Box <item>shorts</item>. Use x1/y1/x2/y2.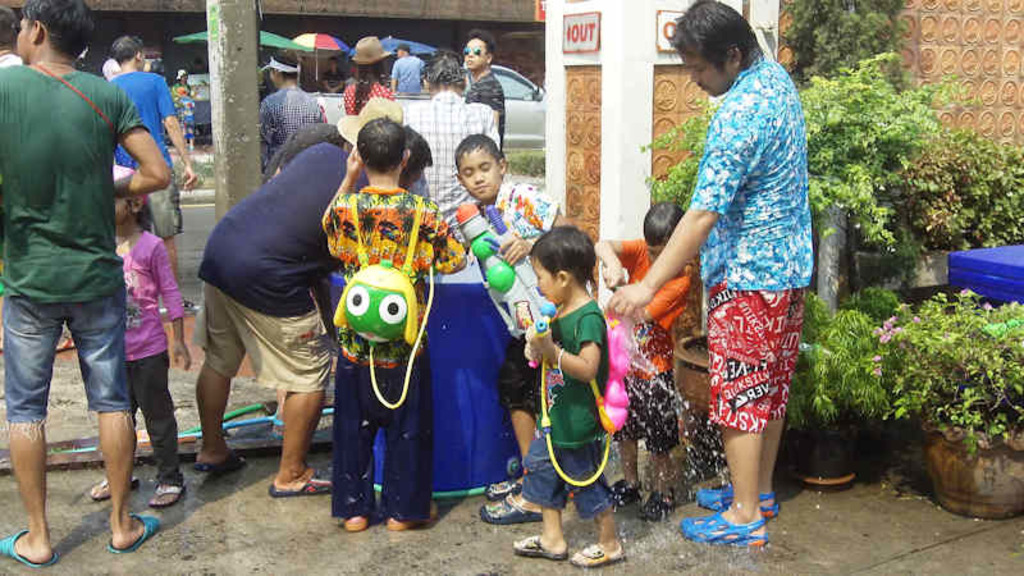
4/300/129/438.
